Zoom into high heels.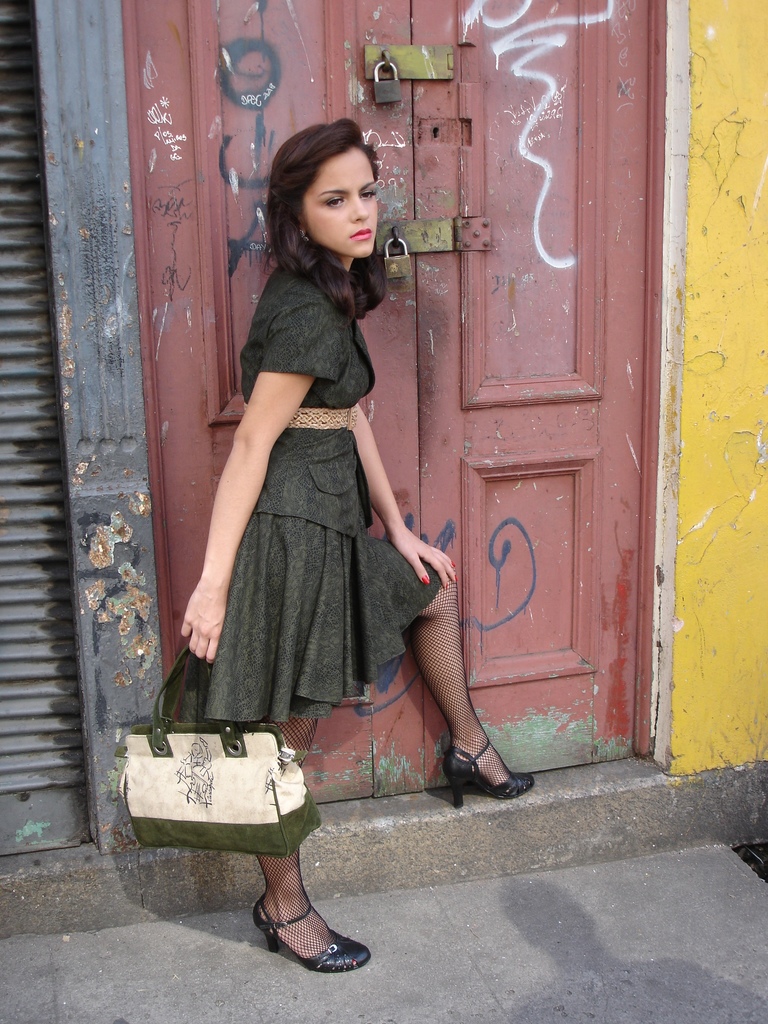
Zoom target: [241, 854, 369, 975].
